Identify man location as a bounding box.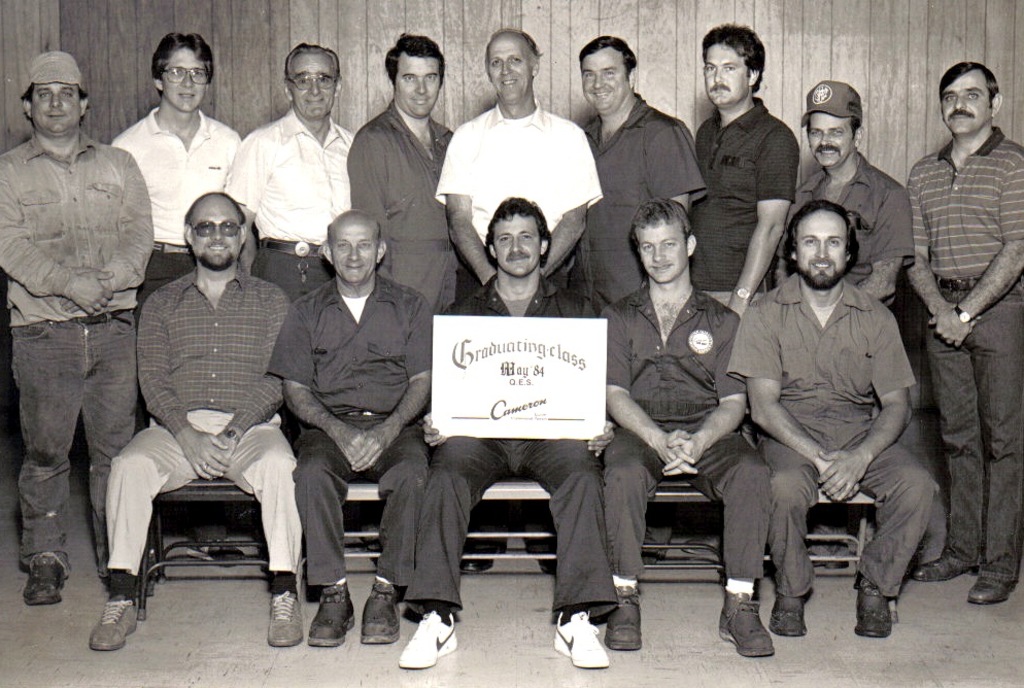
detection(112, 31, 242, 578).
